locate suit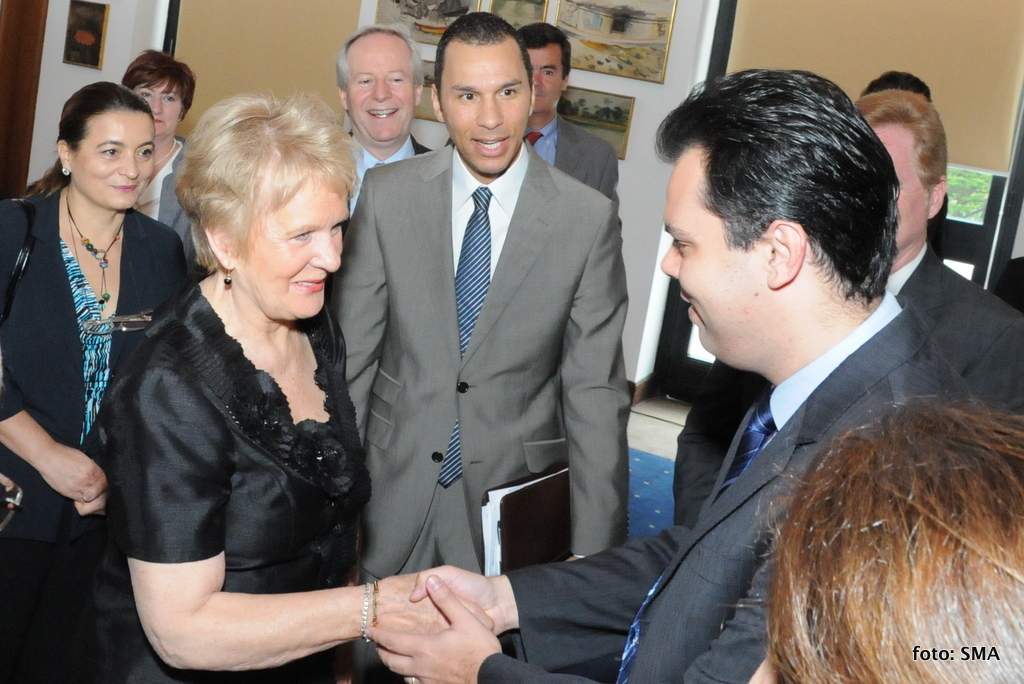
rect(479, 290, 987, 683)
